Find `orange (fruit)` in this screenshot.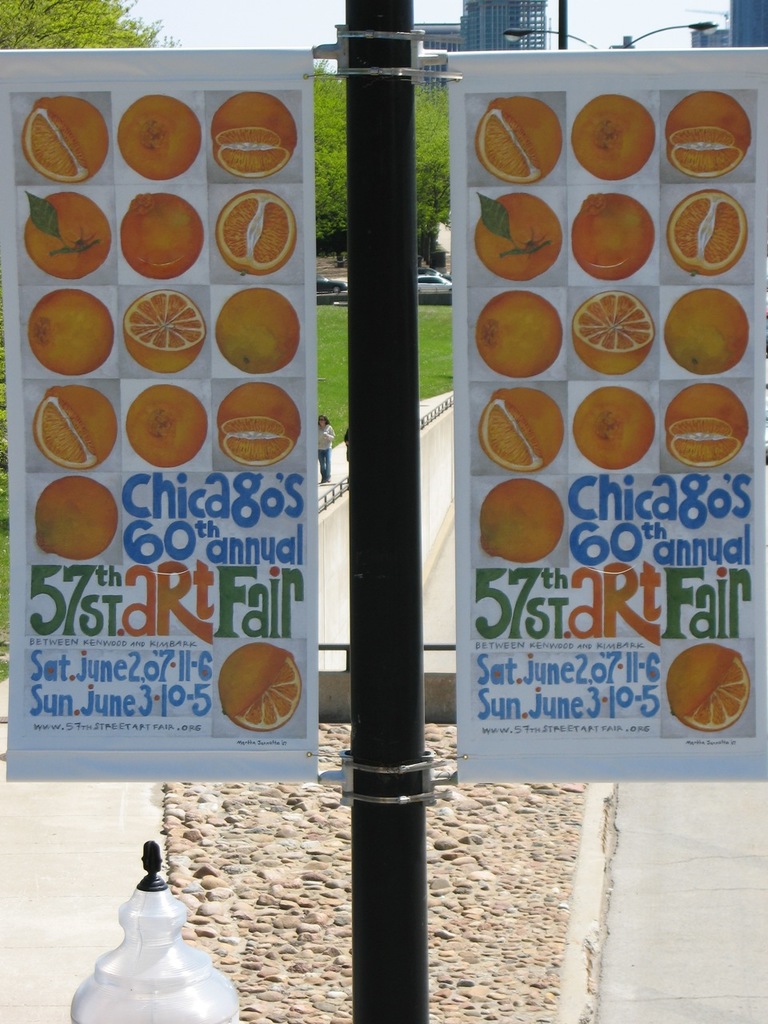
The bounding box for `orange (fruit)` is x1=220, y1=642, x2=304, y2=726.
